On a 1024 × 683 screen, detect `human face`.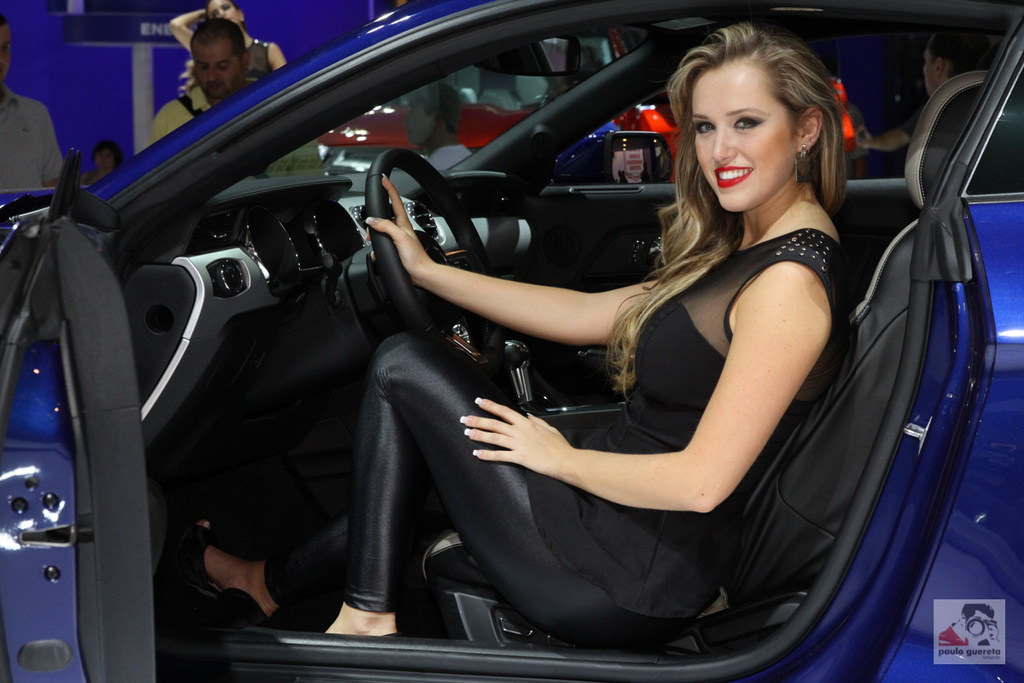
bbox=[694, 56, 796, 214].
